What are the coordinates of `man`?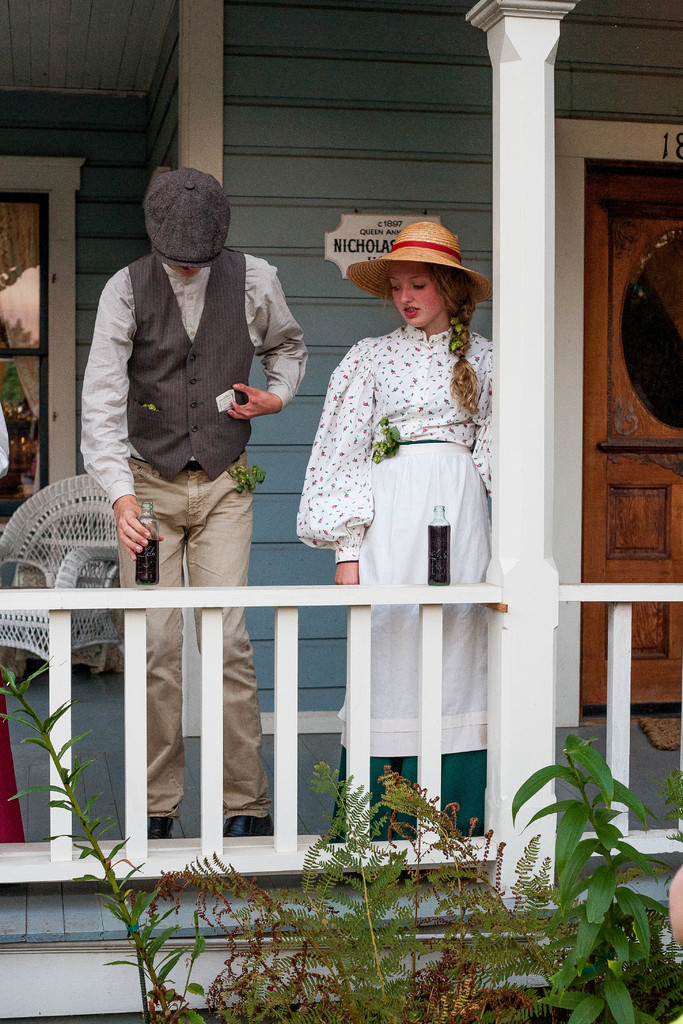
{"x1": 73, "y1": 152, "x2": 312, "y2": 841}.
